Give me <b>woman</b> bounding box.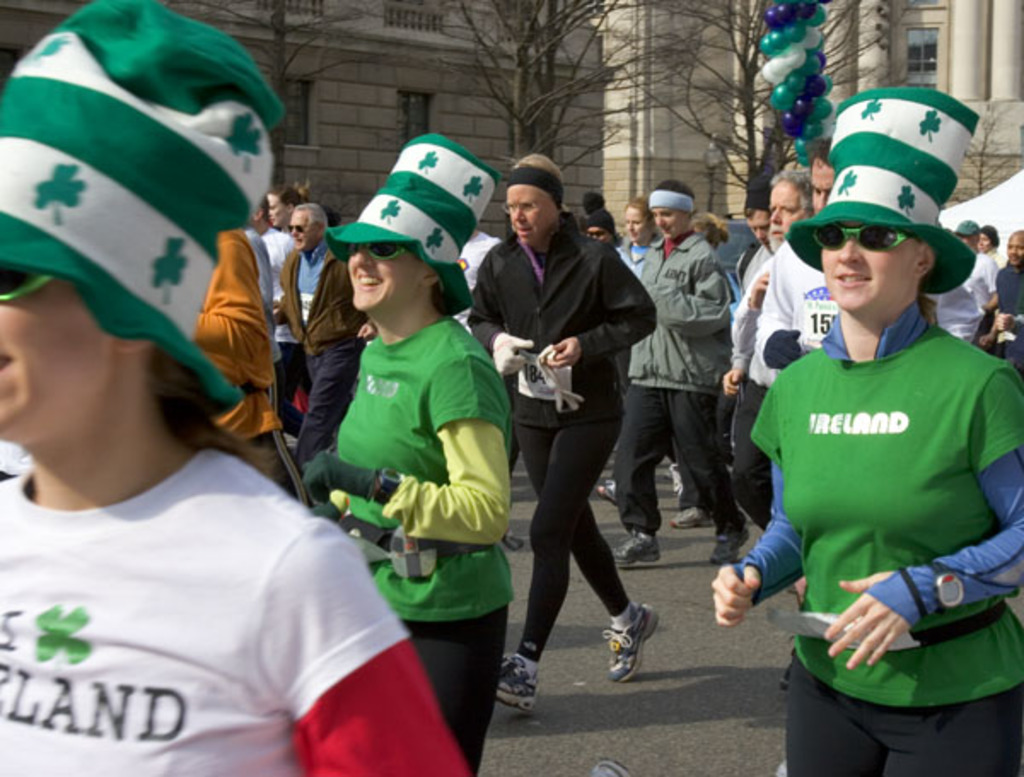
<box>609,179,756,570</box>.
